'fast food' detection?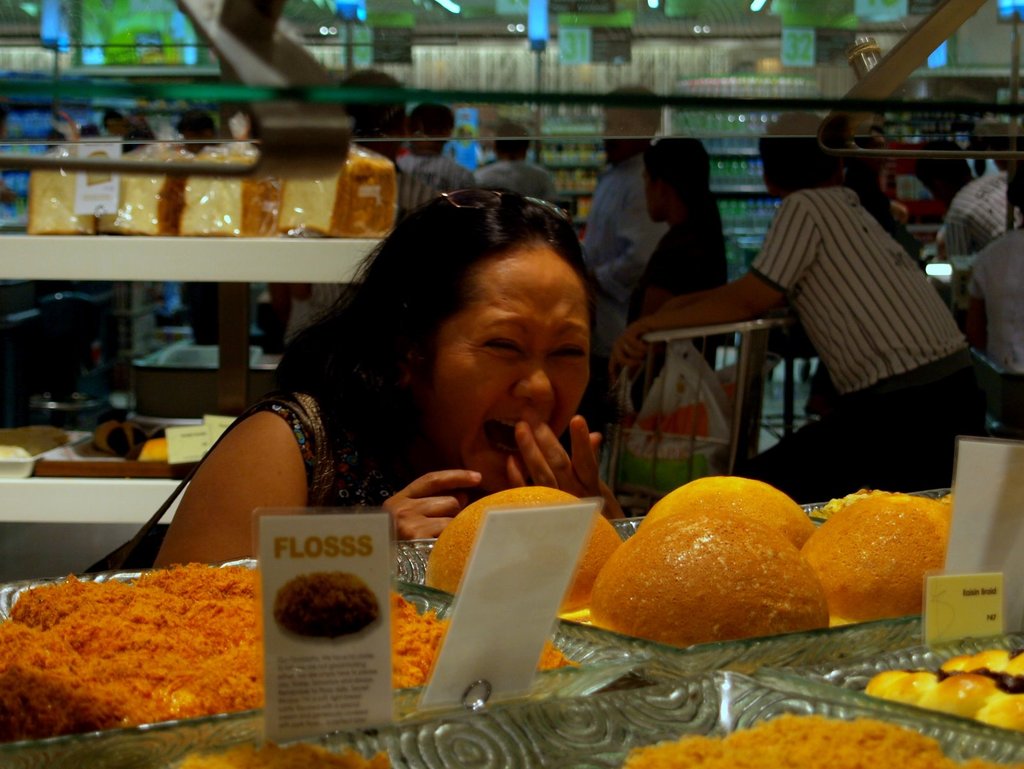
x1=87 y1=420 x2=131 y2=461
